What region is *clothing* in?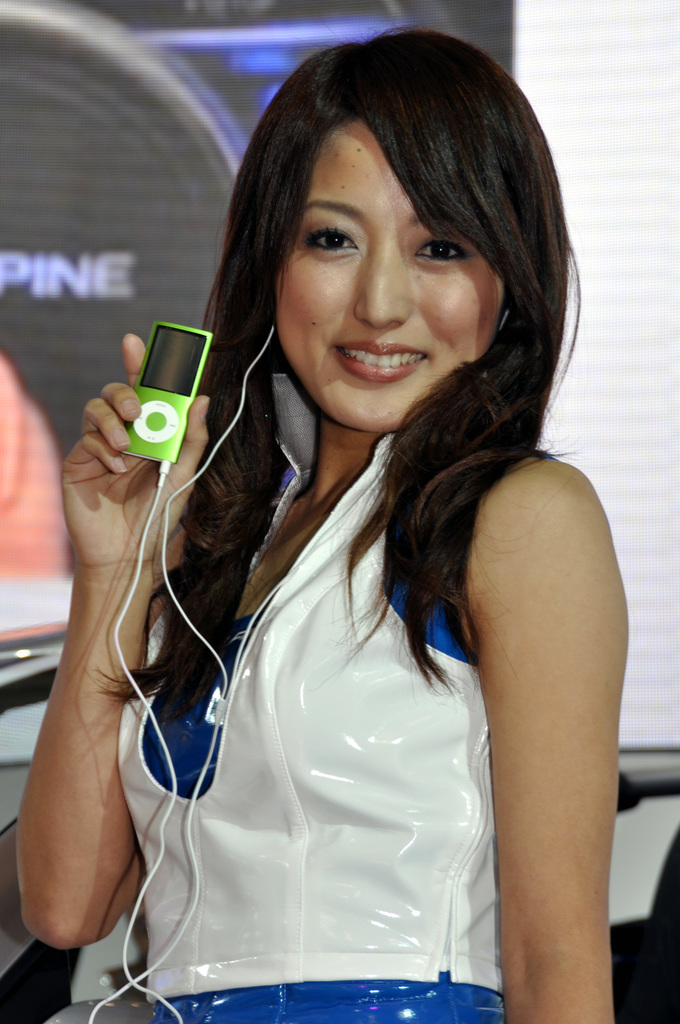
(left=61, top=481, right=529, bottom=1014).
